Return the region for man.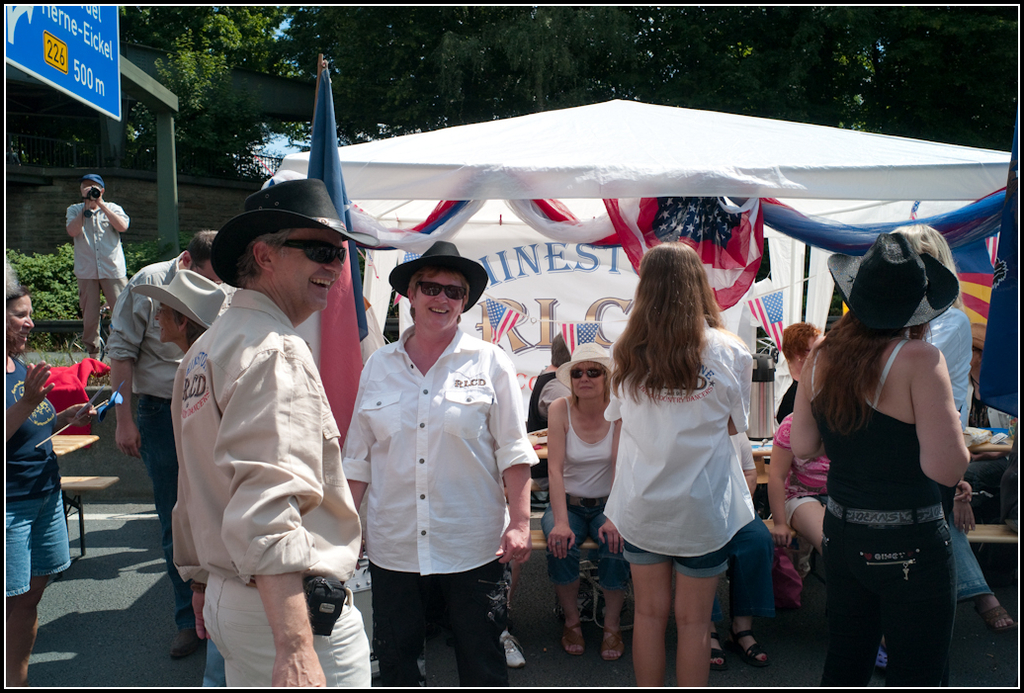
[106,230,227,662].
